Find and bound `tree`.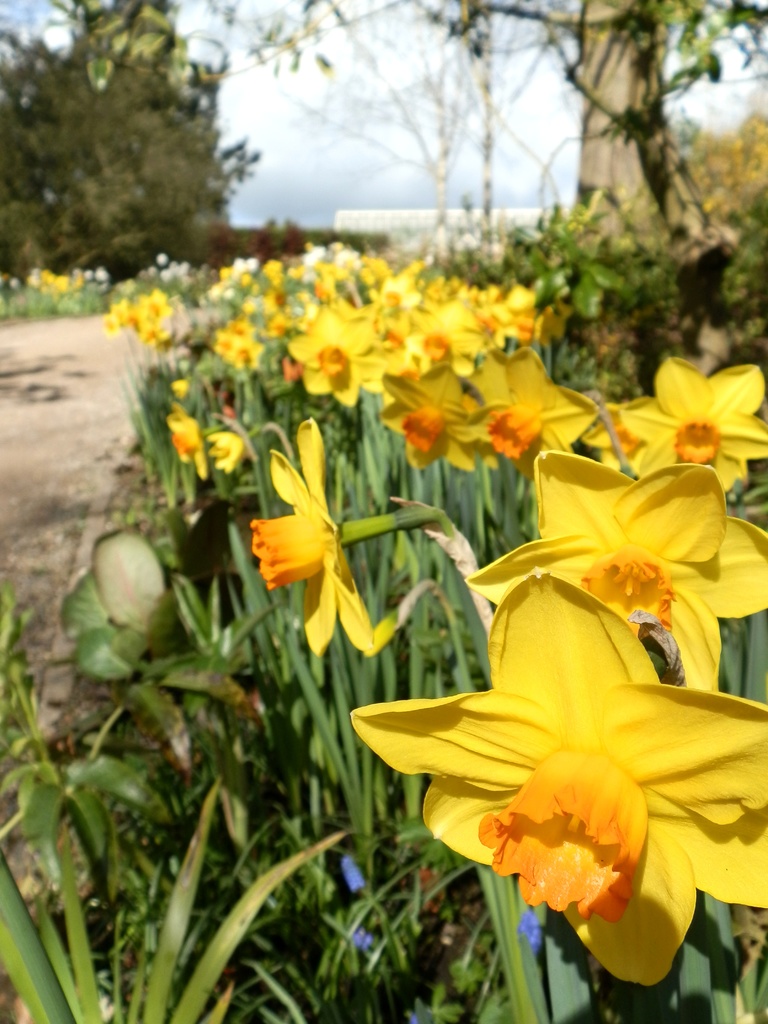
Bound: 658:81:767:259.
